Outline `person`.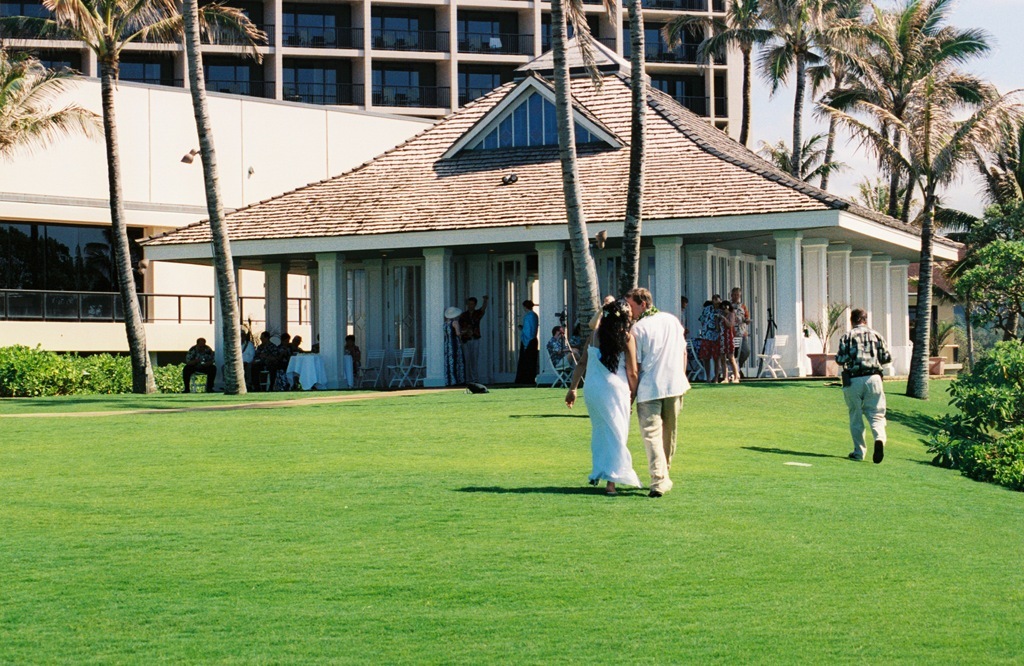
Outline: x1=242 y1=326 x2=251 y2=380.
